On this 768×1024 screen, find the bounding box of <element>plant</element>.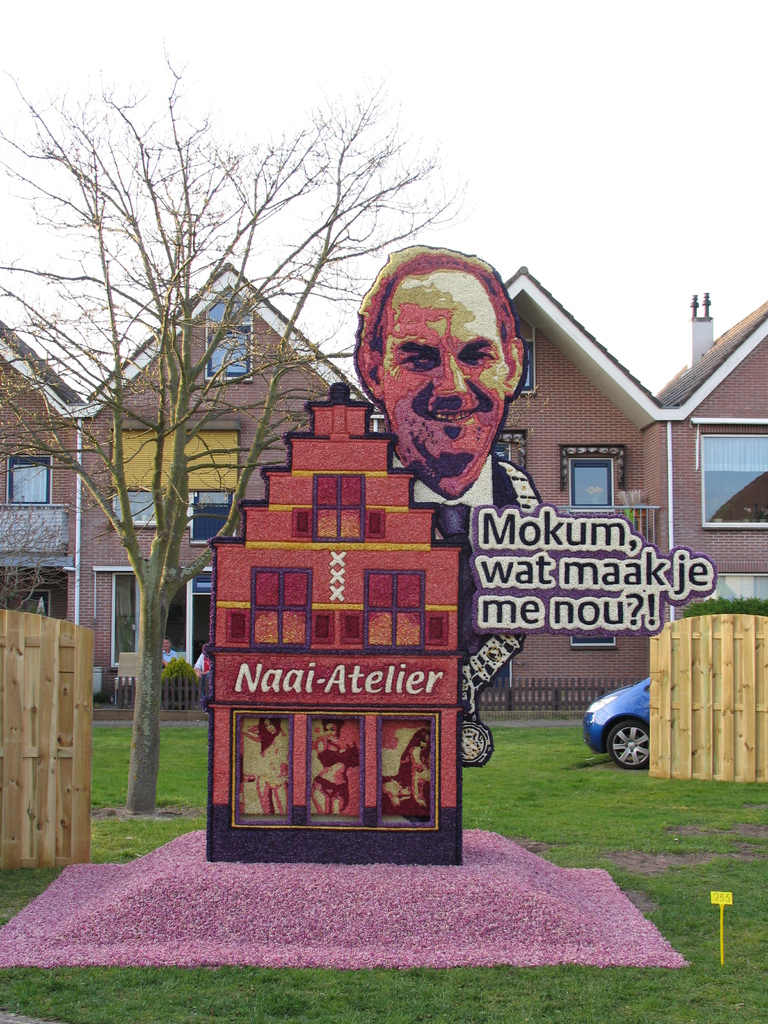
Bounding box: bbox=(93, 687, 109, 703).
